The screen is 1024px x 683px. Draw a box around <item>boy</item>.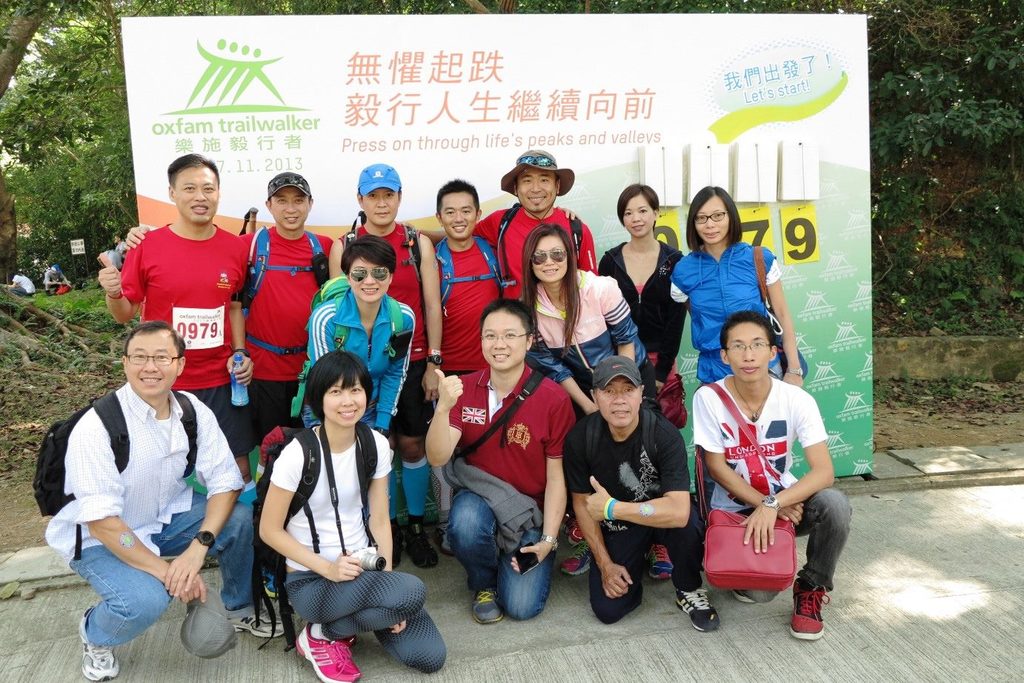
323:168:445:571.
